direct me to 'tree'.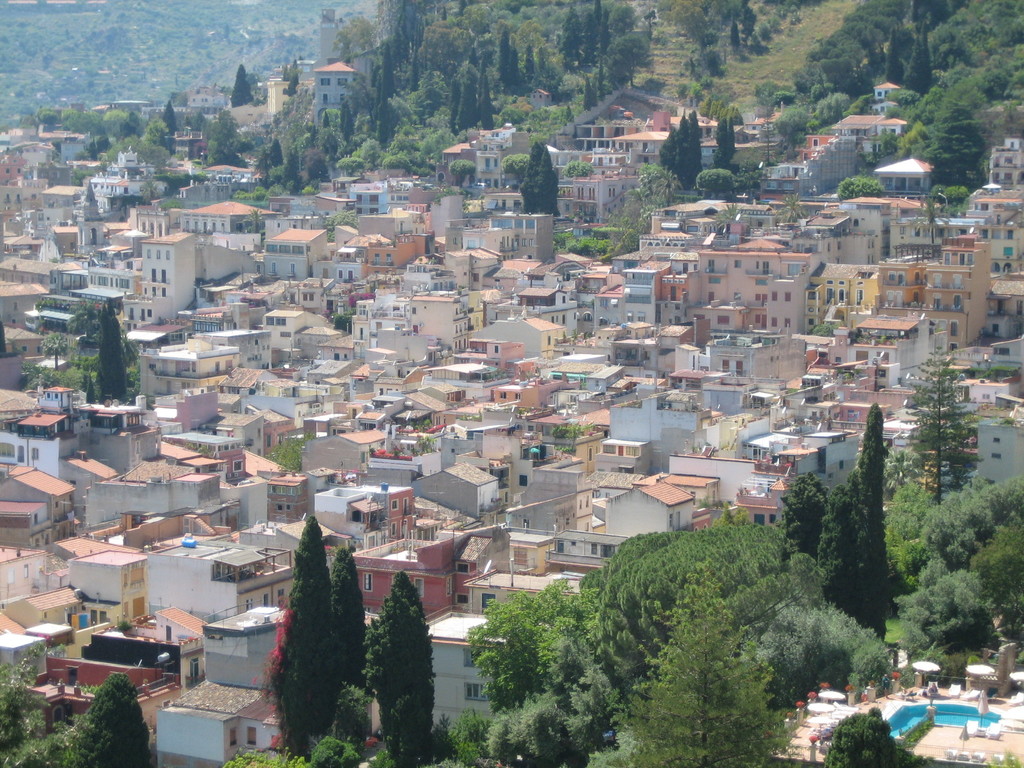
Direction: bbox(96, 299, 128, 399).
